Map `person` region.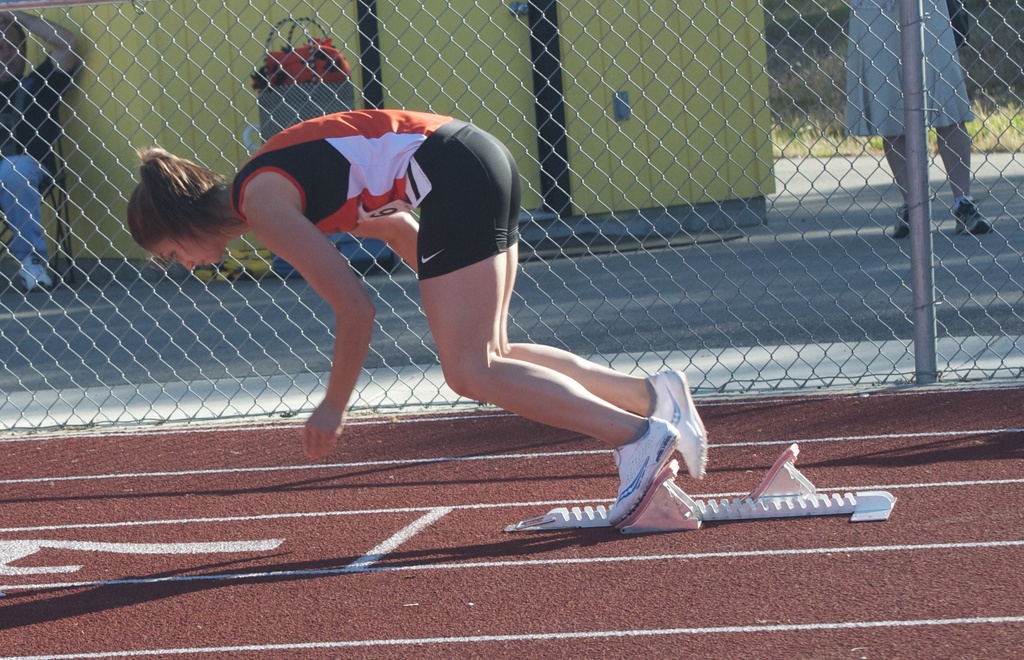
Mapped to <region>0, 2, 86, 289</region>.
